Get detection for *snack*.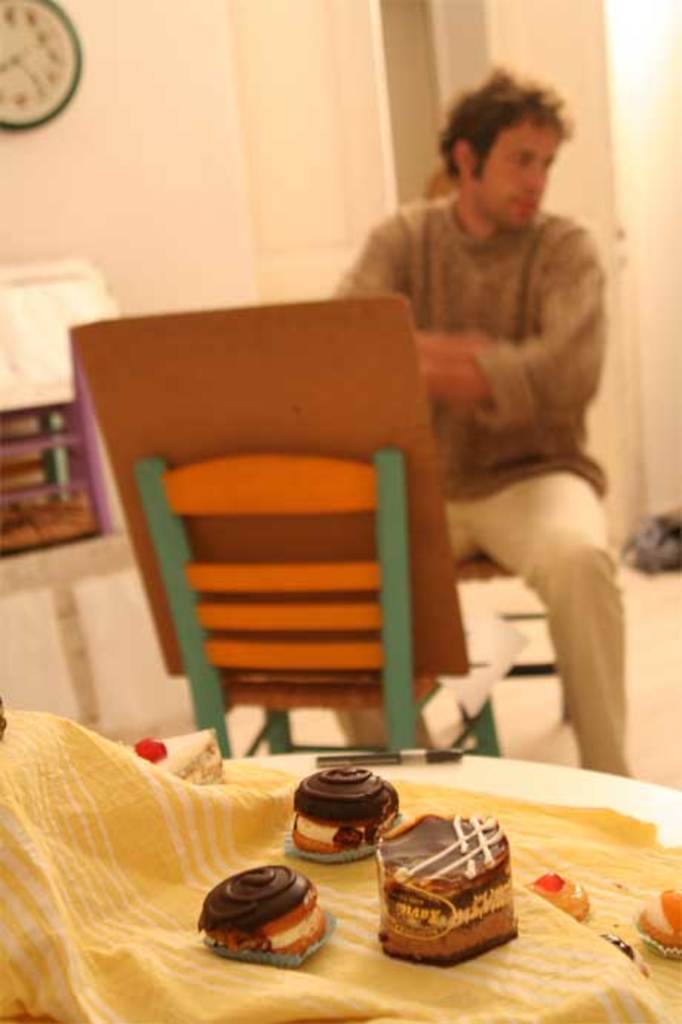
Detection: select_region(534, 870, 586, 914).
